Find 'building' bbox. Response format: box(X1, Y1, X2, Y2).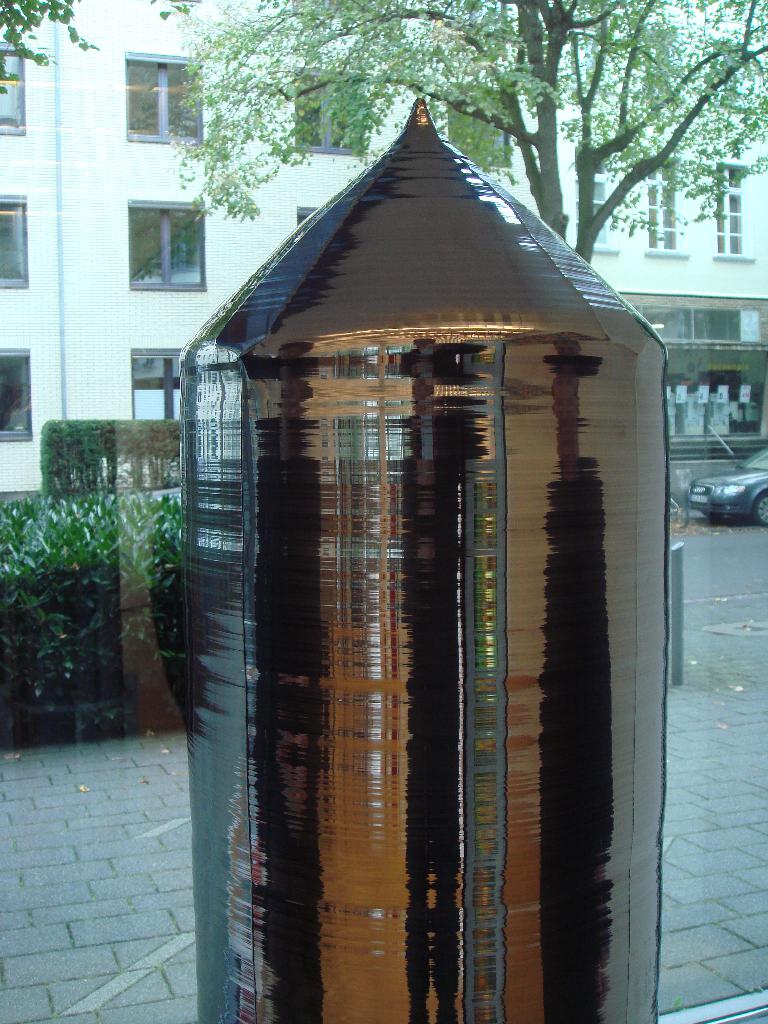
box(0, 0, 767, 495).
